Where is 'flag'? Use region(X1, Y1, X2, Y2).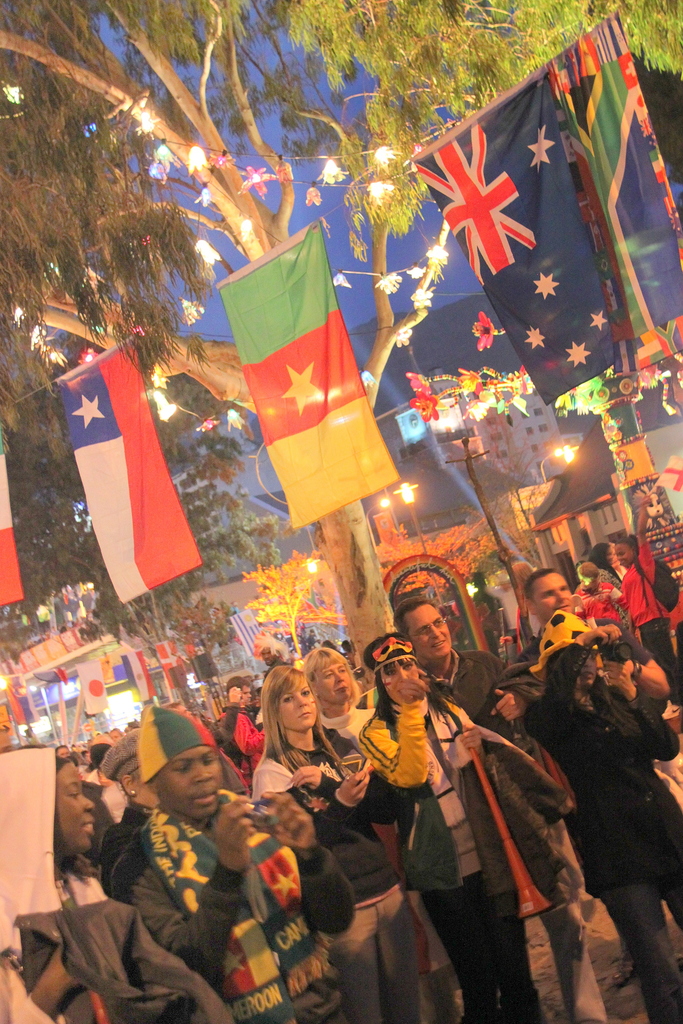
region(625, 333, 673, 376).
